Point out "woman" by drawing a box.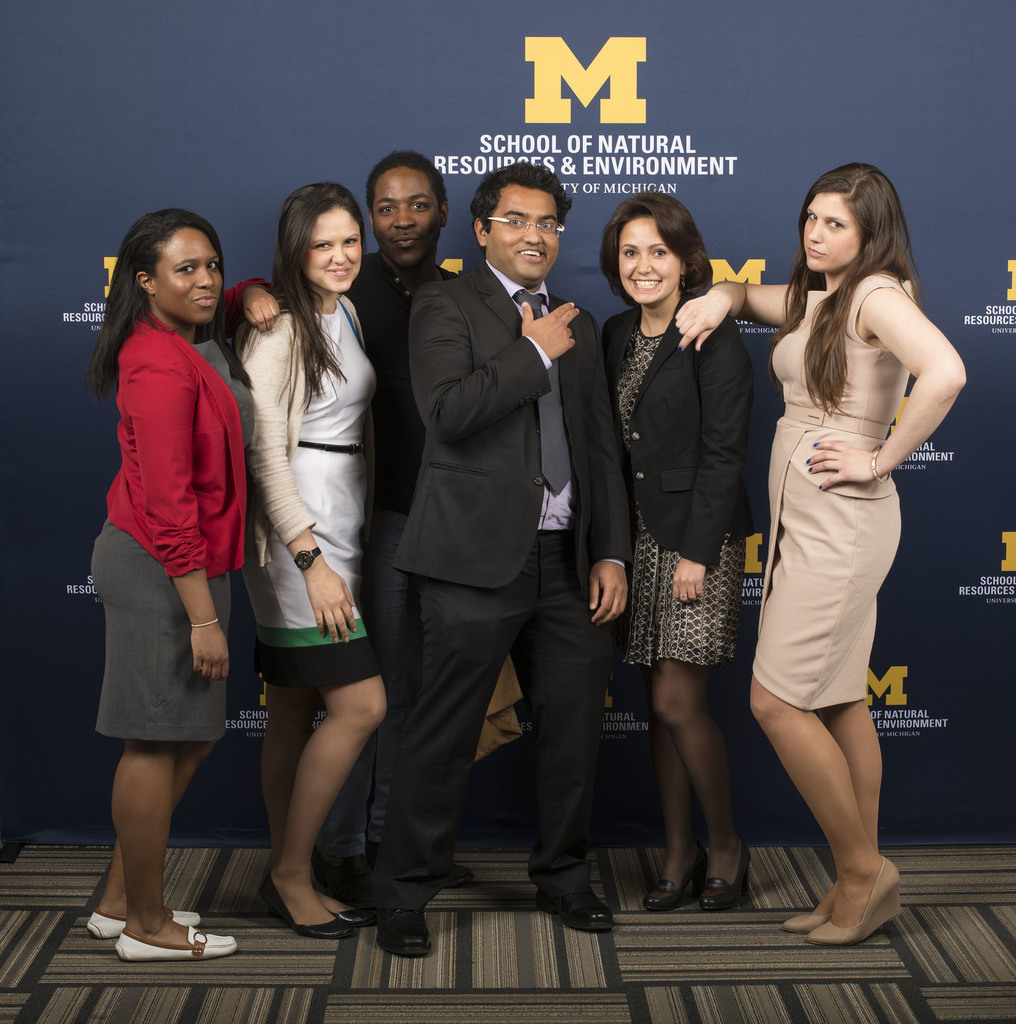
BBox(691, 147, 952, 899).
